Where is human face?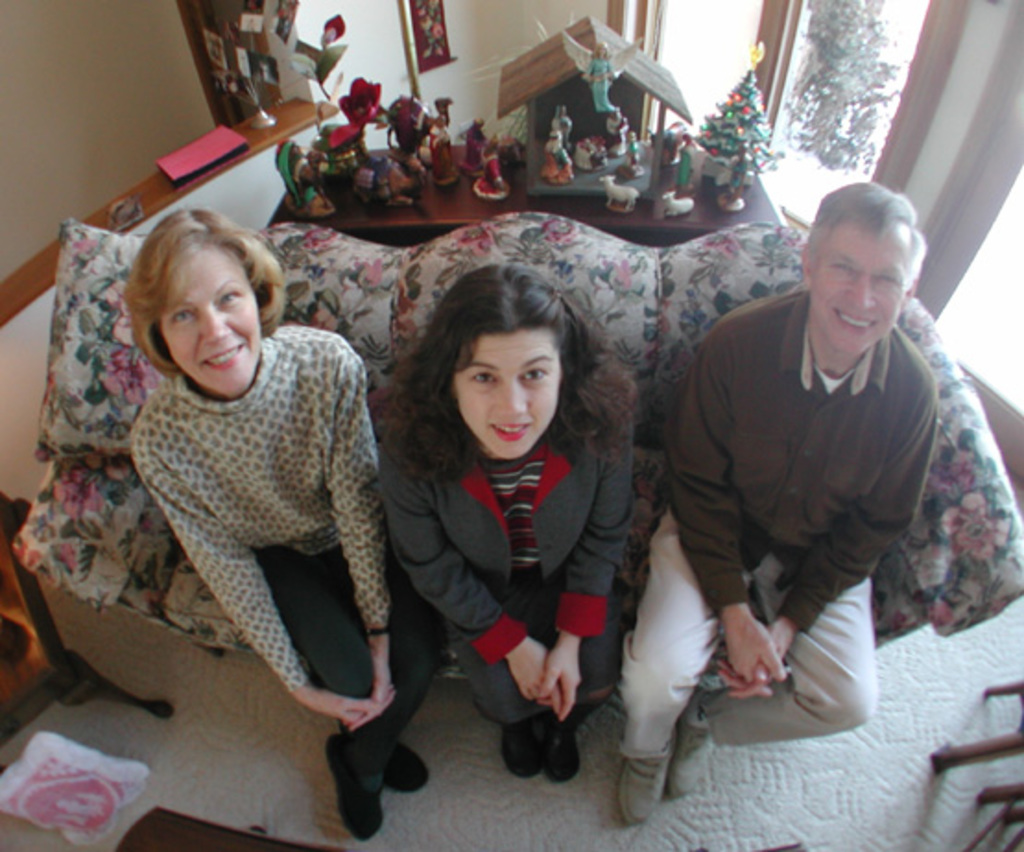
select_region(162, 242, 262, 395).
